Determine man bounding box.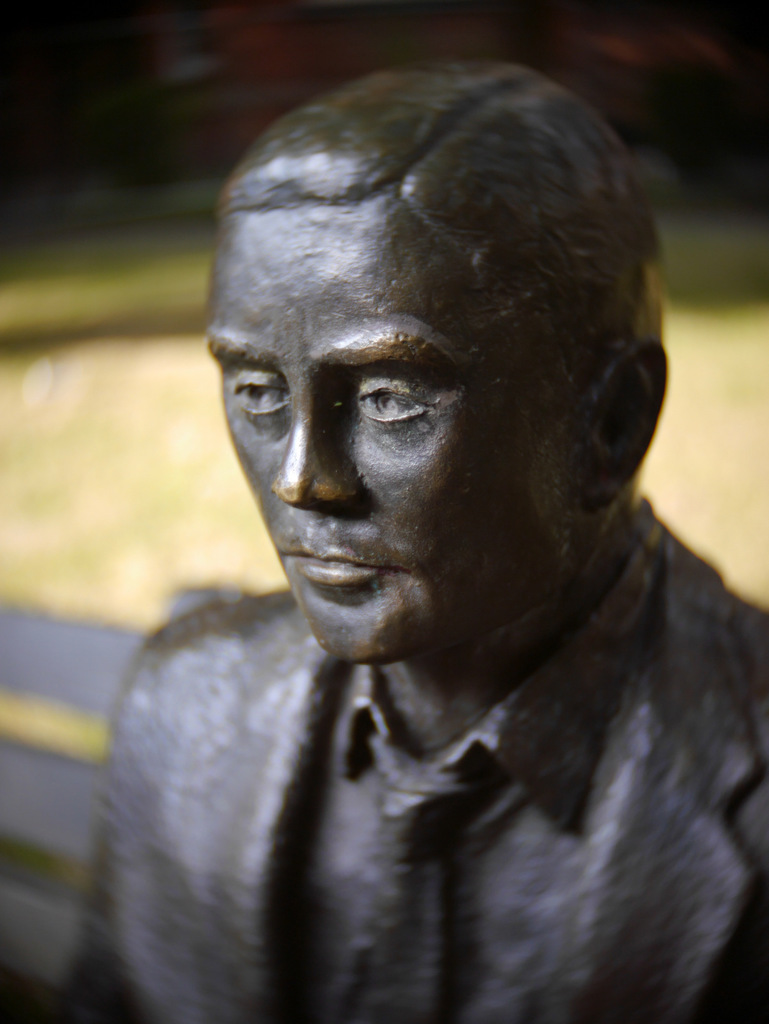
Determined: 58/50/768/990.
